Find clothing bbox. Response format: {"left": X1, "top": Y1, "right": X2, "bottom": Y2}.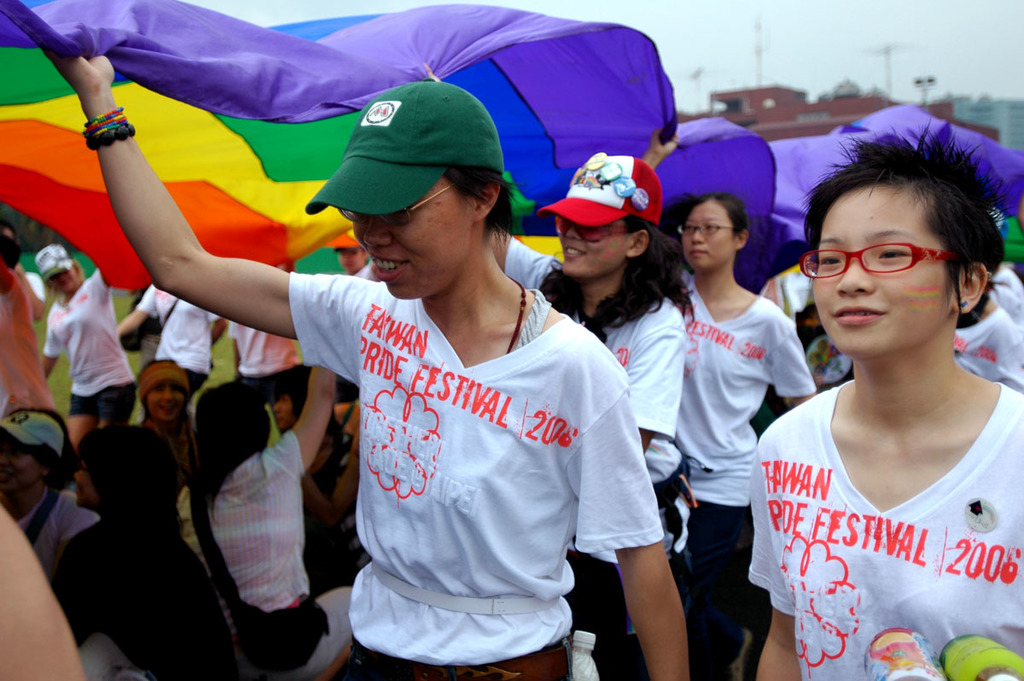
{"left": 133, "top": 278, "right": 229, "bottom": 399}.
